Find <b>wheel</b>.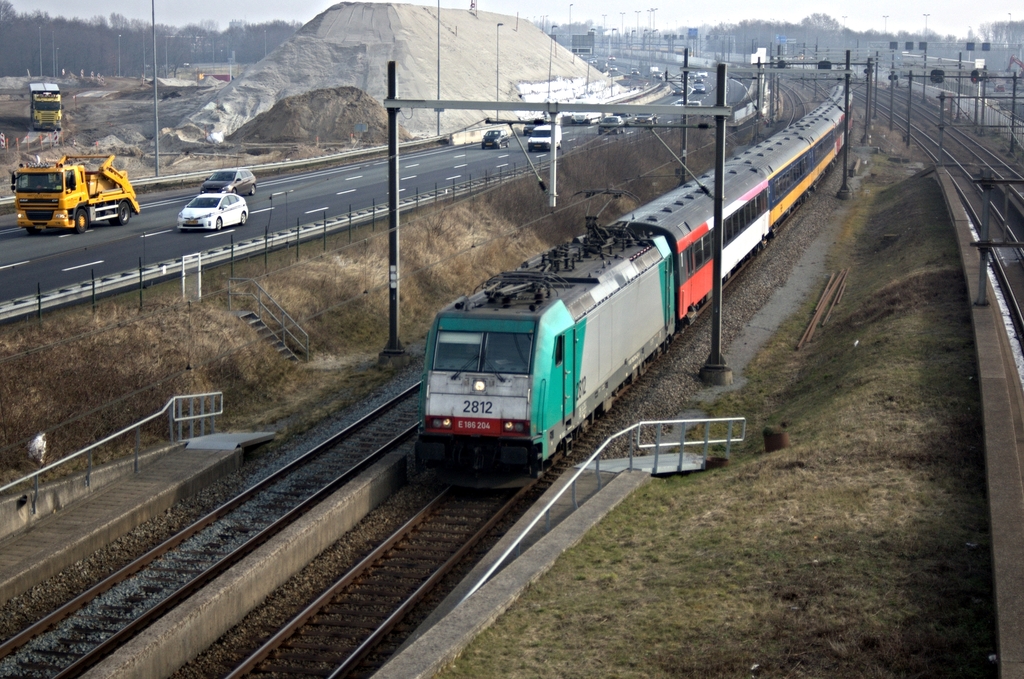
box(116, 200, 136, 225).
